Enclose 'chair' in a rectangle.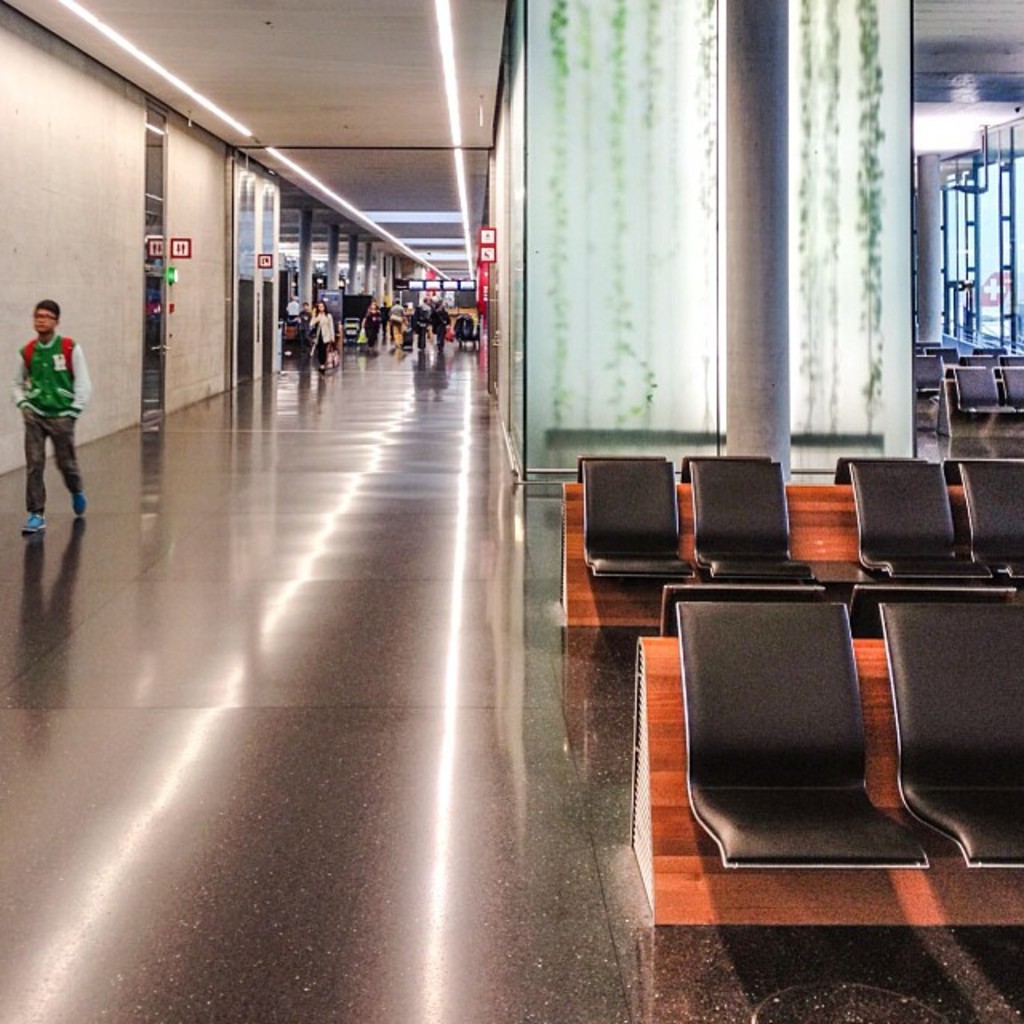
locate(997, 362, 1022, 410).
